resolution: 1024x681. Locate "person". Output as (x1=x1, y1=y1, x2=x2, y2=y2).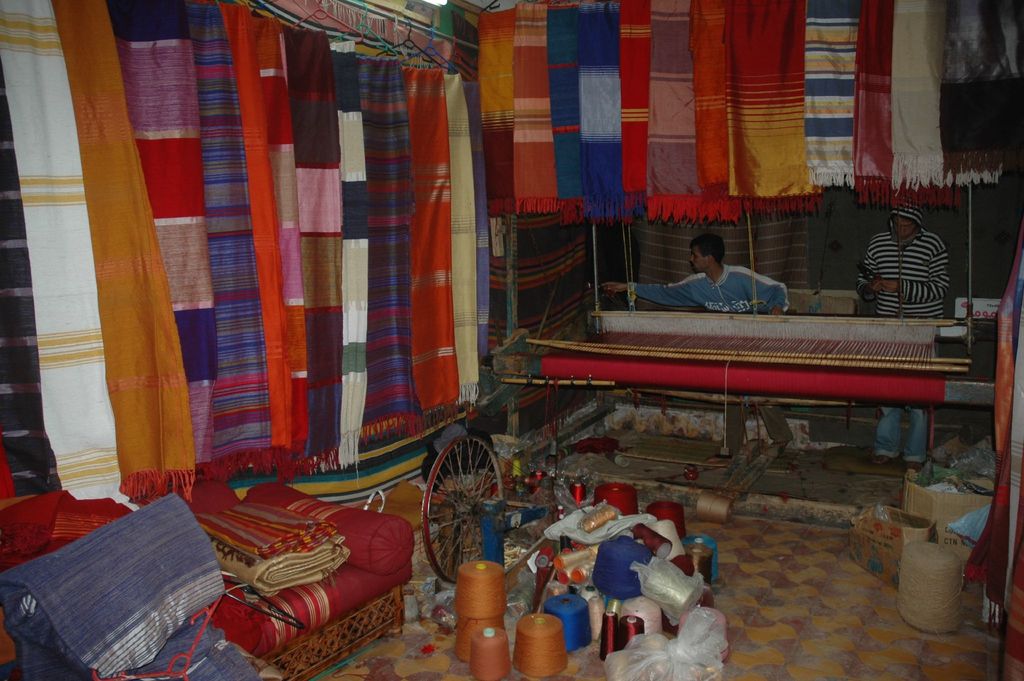
(x1=857, y1=204, x2=952, y2=464).
